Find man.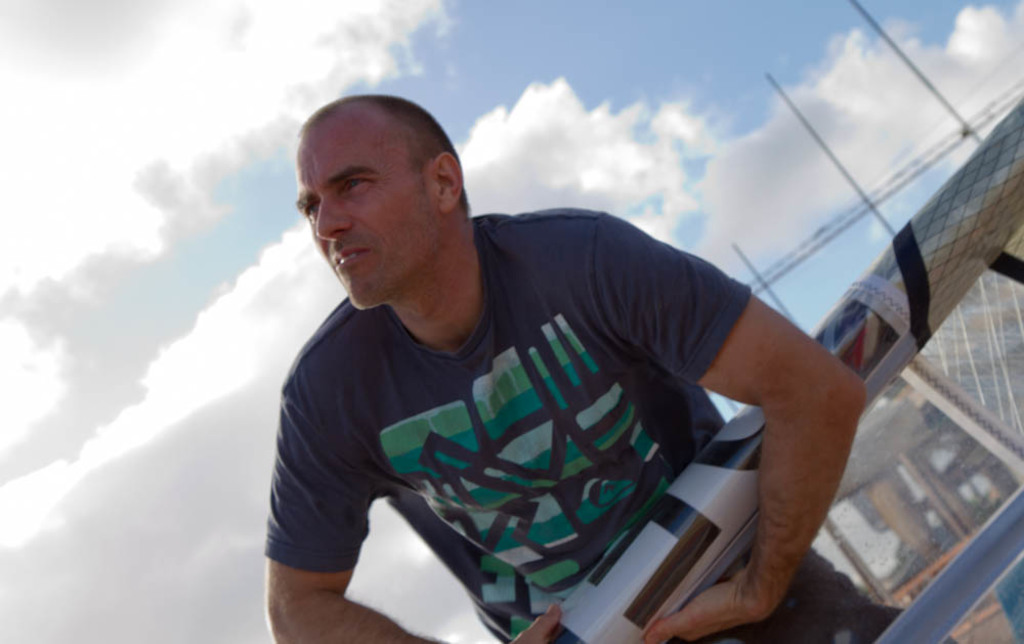
226/80/905/635.
